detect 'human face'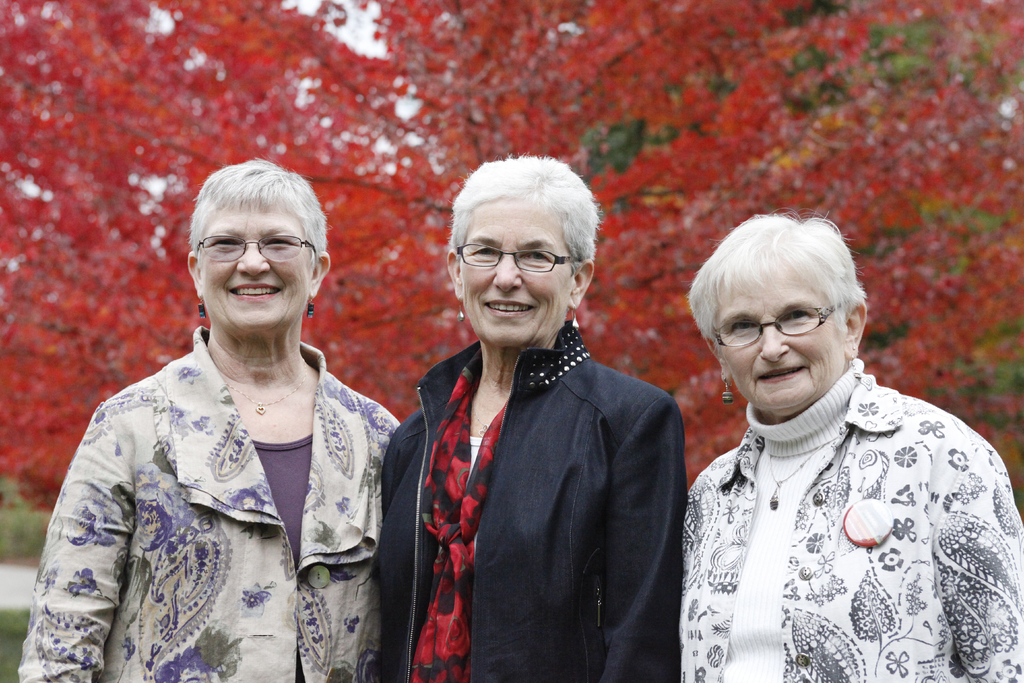
(717, 260, 850, 409)
